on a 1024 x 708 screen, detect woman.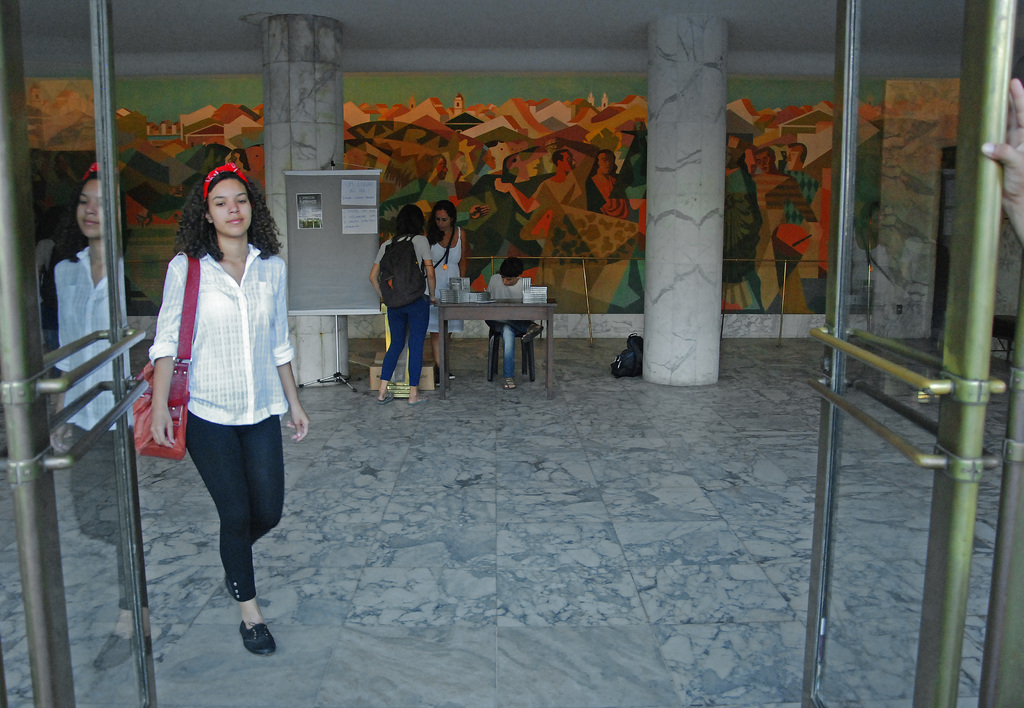
bbox=[143, 149, 324, 661].
